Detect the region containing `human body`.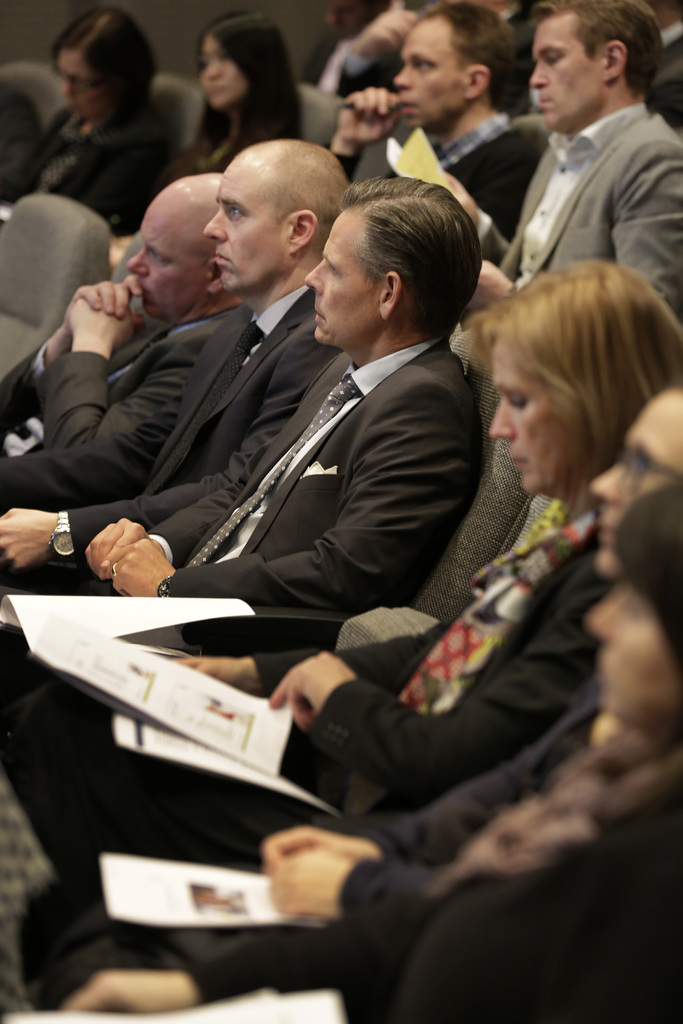
bbox(180, 0, 297, 173).
